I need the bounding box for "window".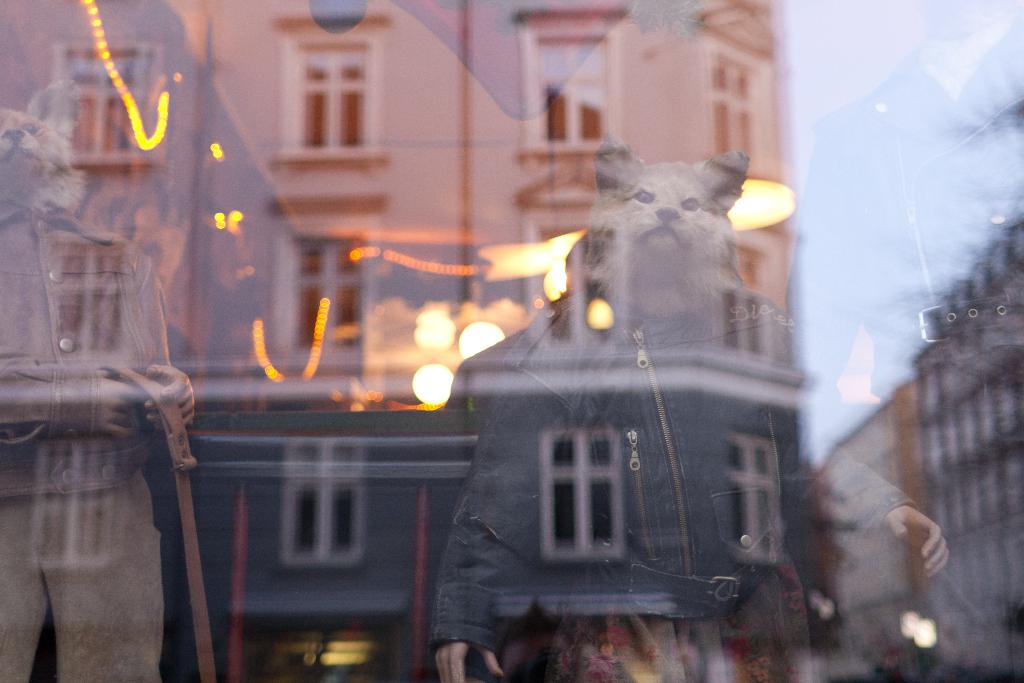
Here it is: bbox=(542, 428, 620, 563).
